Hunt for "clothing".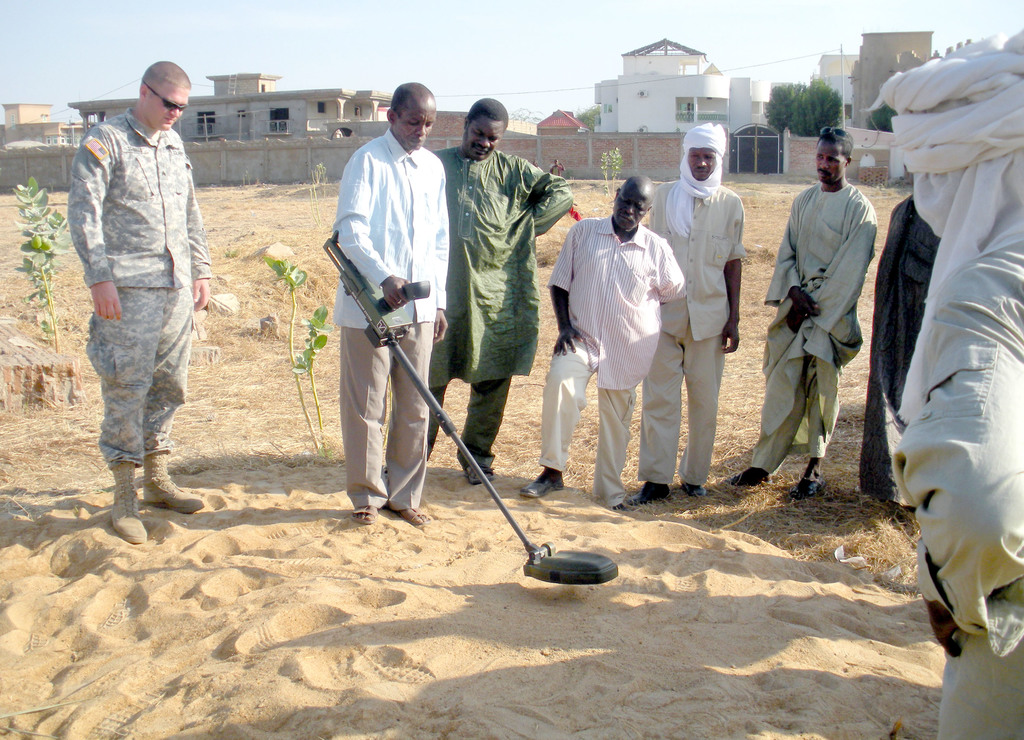
Hunted down at 429 149 570 484.
